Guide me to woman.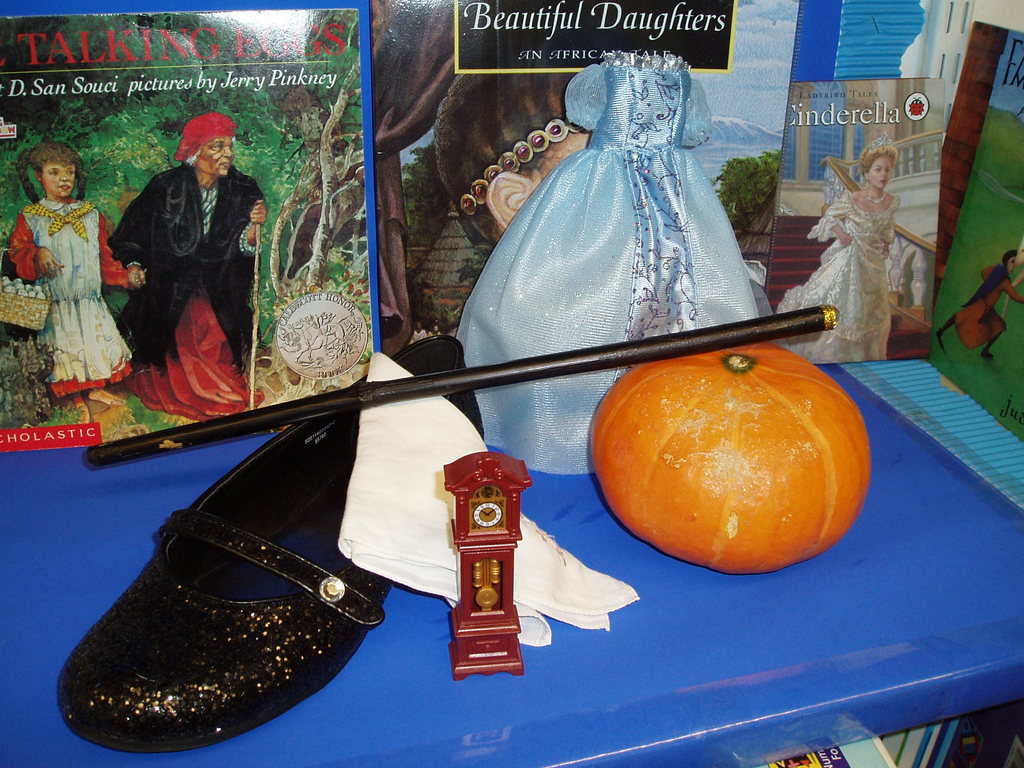
Guidance: left=809, top=140, right=938, bottom=346.
